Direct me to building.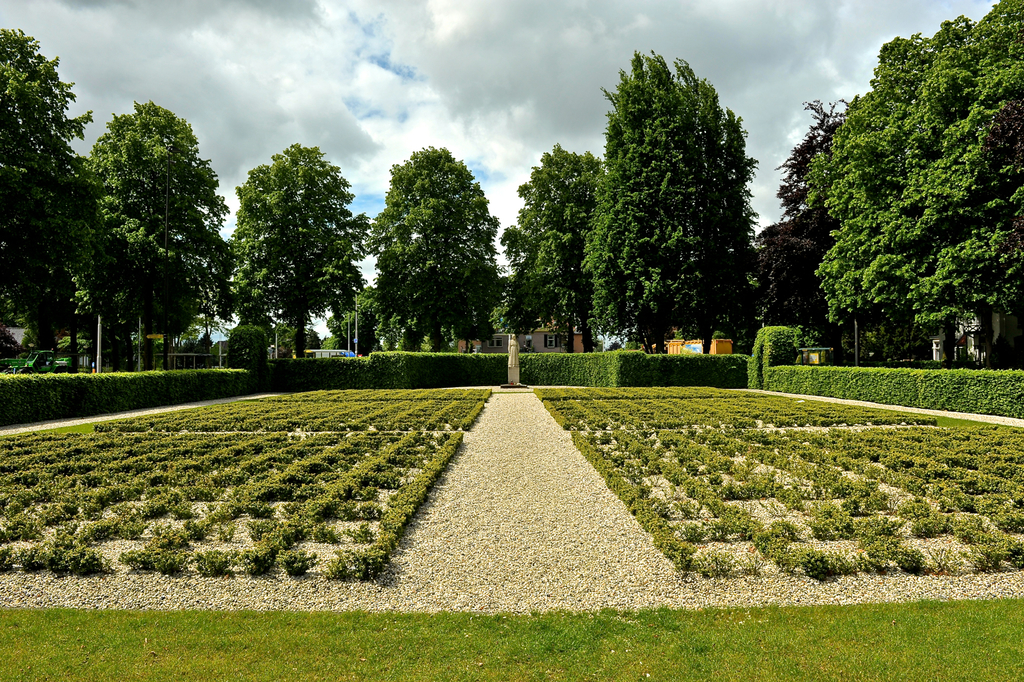
Direction: bbox(451, 319, 586, 353).
